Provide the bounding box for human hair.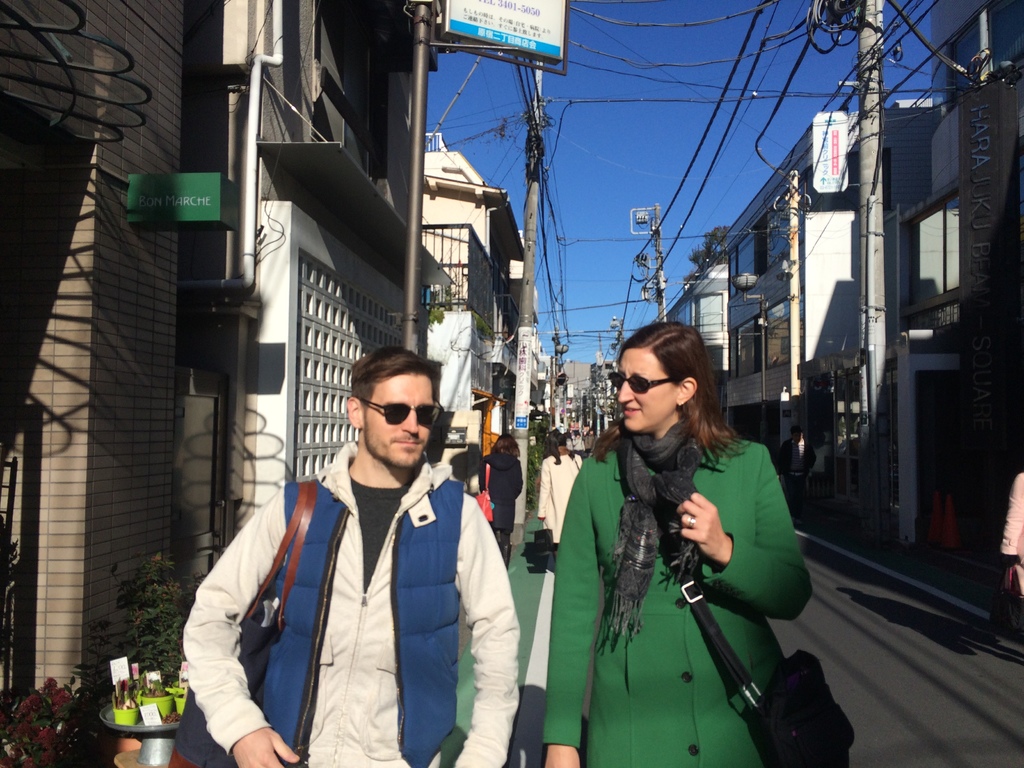
rect(541, 431, 575, 467).
